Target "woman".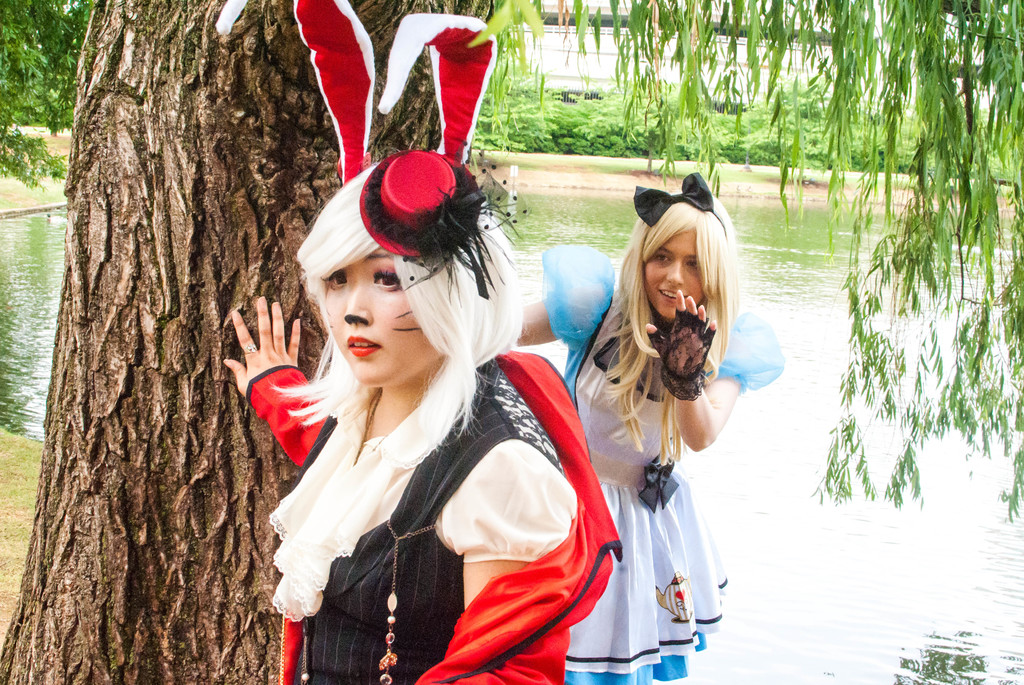
Target region: (left=509, top=170, right=778, bottom=684).
